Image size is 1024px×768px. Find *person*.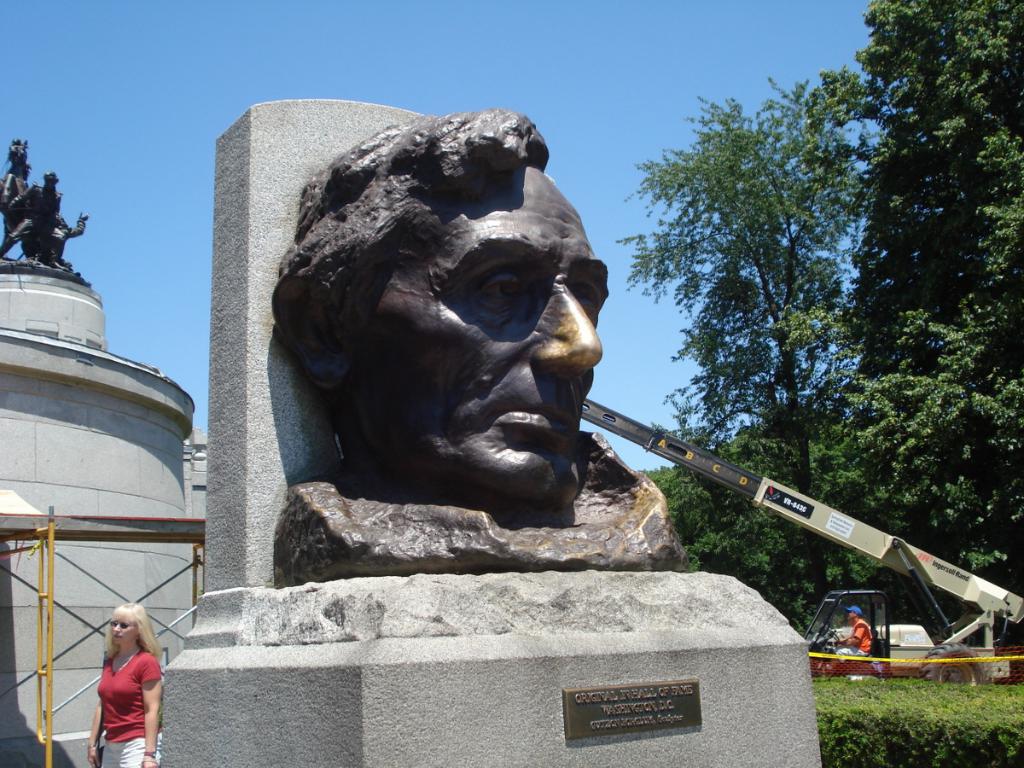
{"x1": 70, "y1": 580, "x2": 159, "y2": 758}.
